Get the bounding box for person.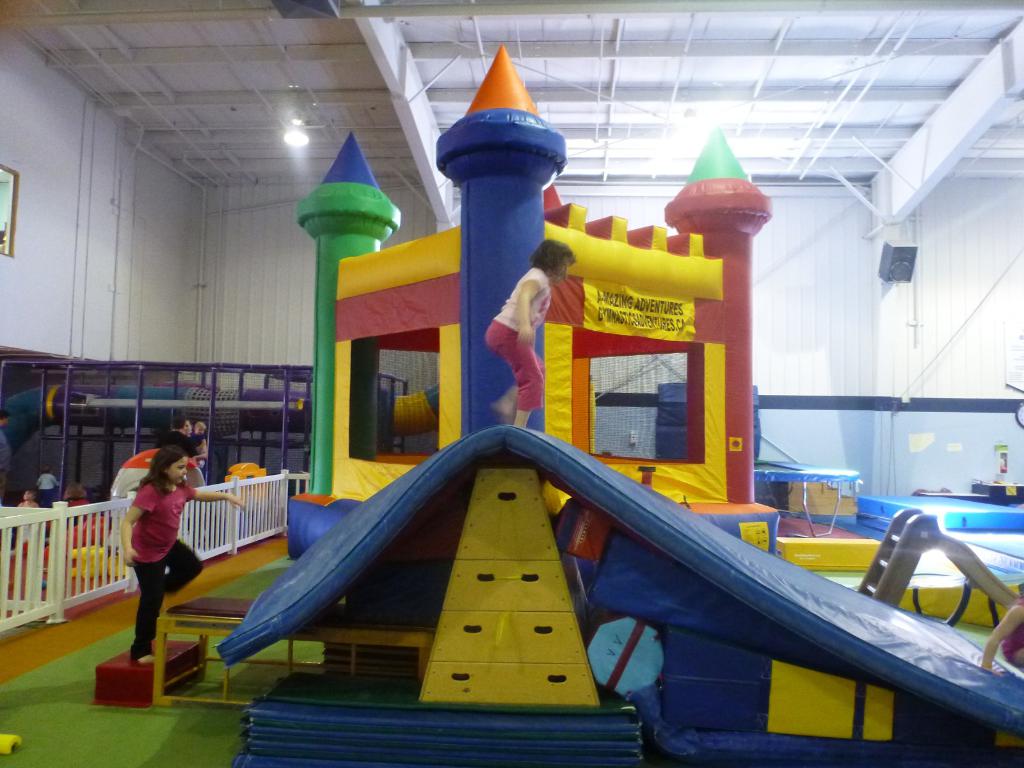
165/416/194/457.
